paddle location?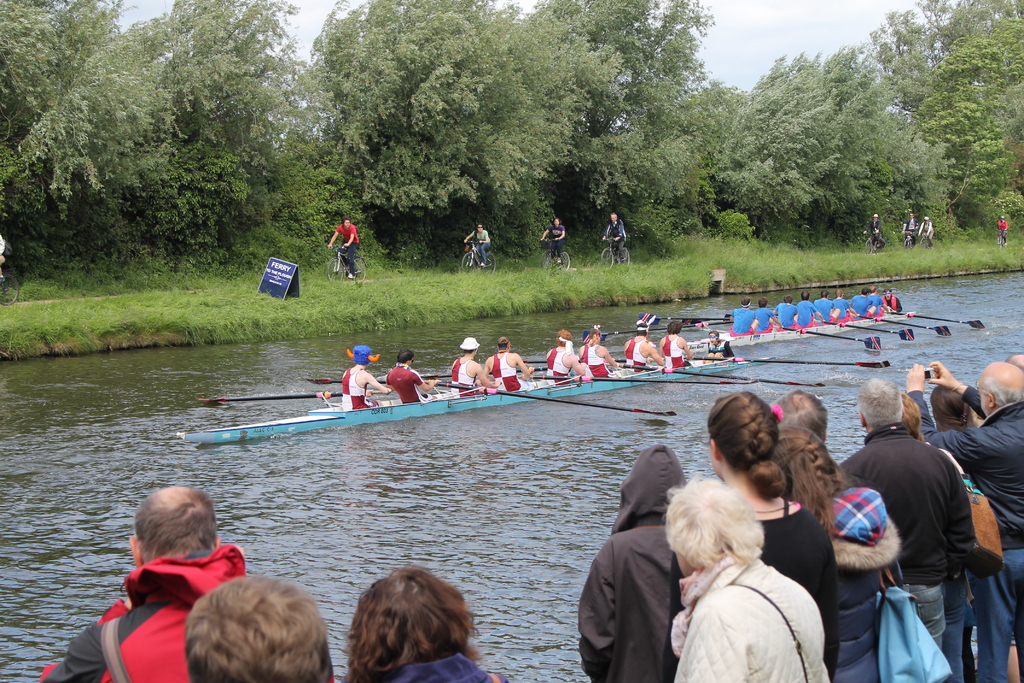
l=780, t=325, r=879, b=349
